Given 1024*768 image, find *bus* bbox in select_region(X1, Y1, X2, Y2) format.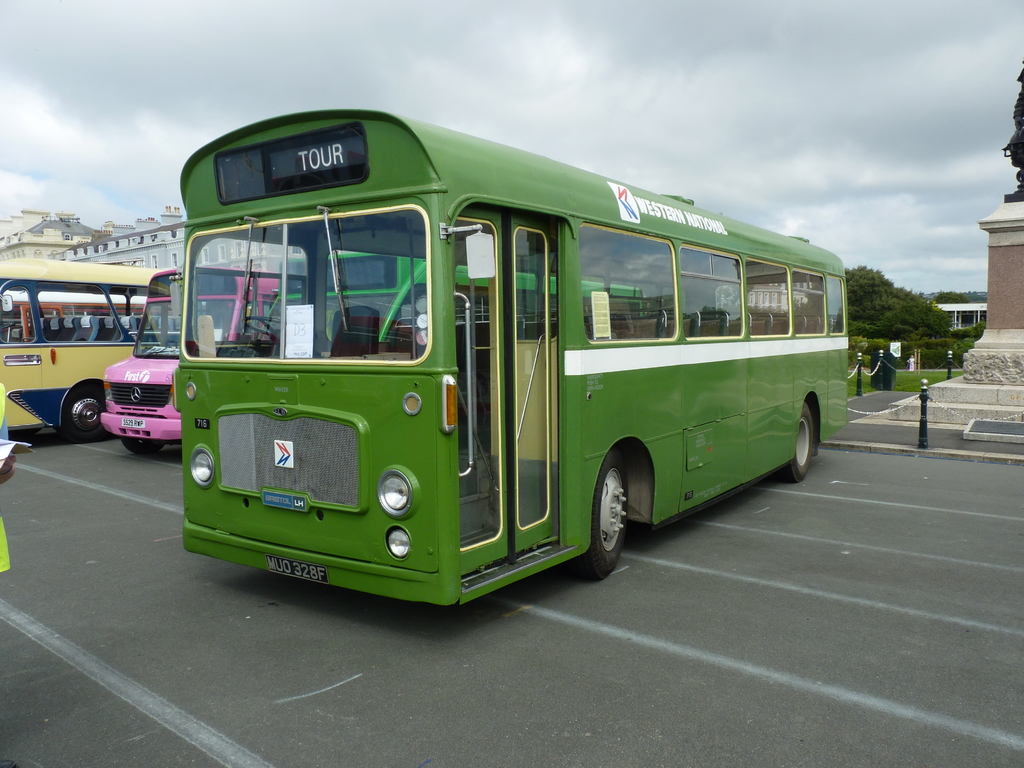
select_region(0, 255, 161, 442).
